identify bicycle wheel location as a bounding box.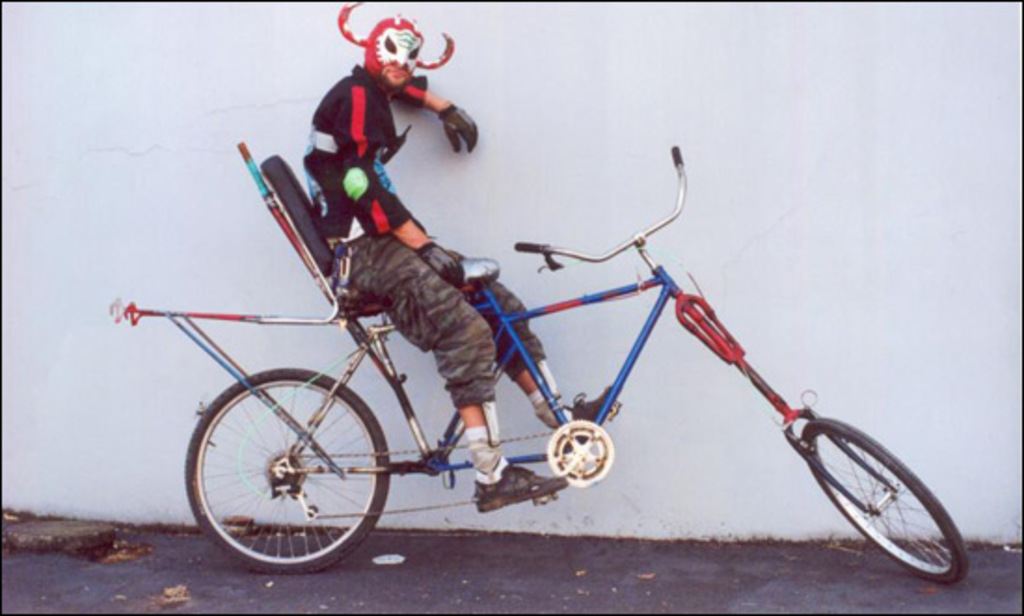
left=184, top=365, right=391, bottom=579.
